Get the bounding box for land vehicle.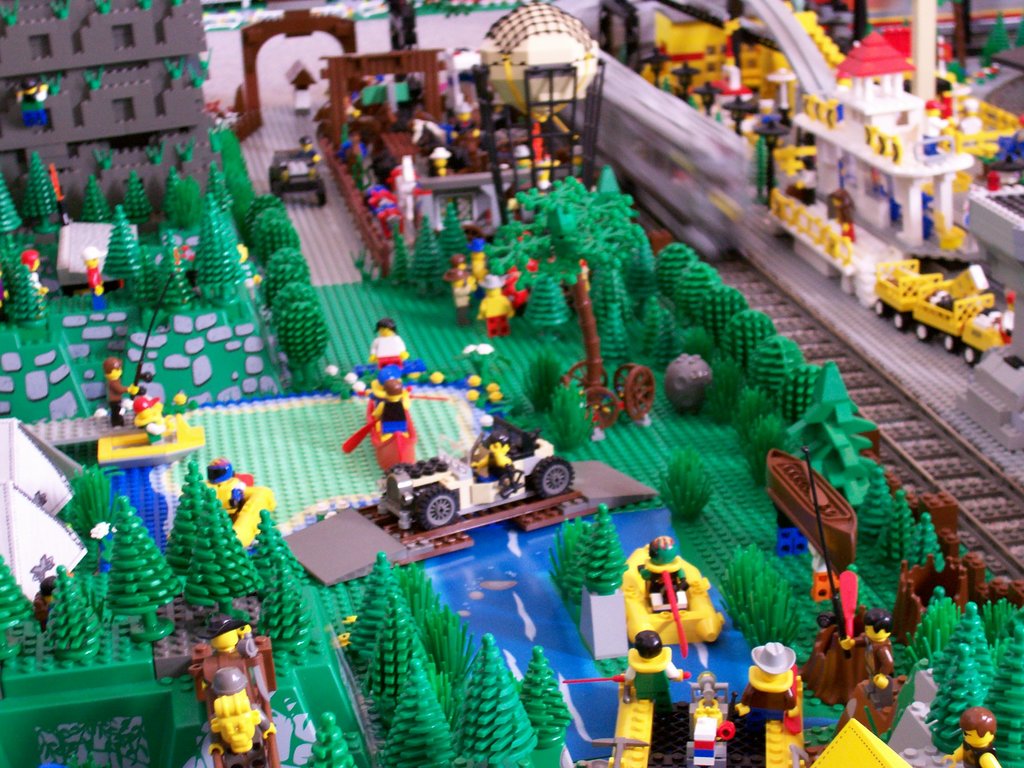
269 145 327 200.
